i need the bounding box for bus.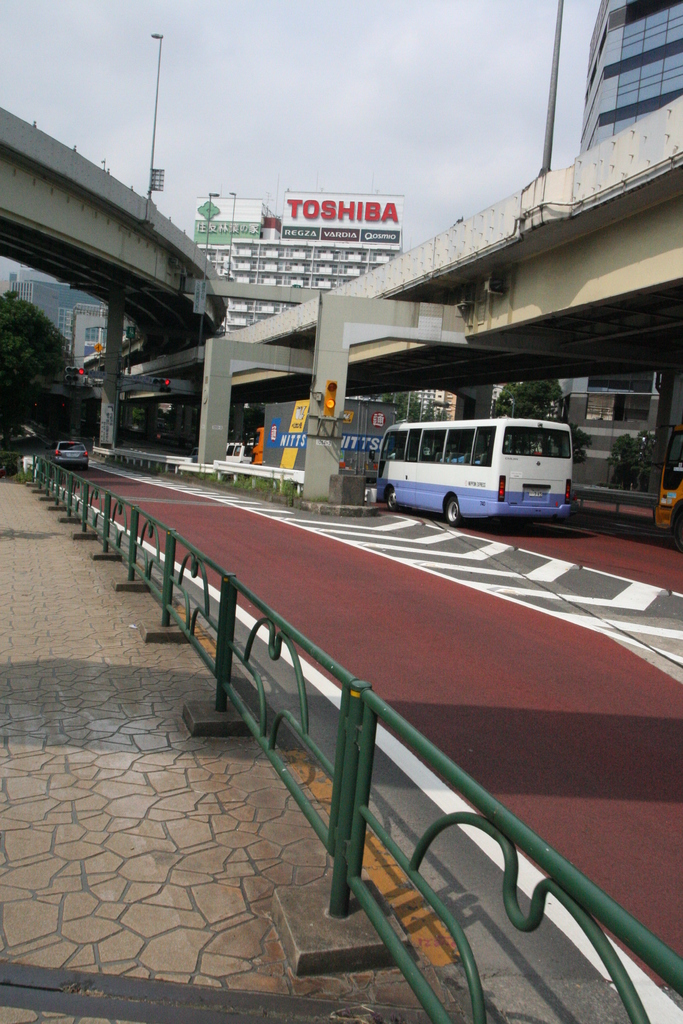
Here it is: {"left": 646, "top": 417, "right": 682, "bottom": 545}.
